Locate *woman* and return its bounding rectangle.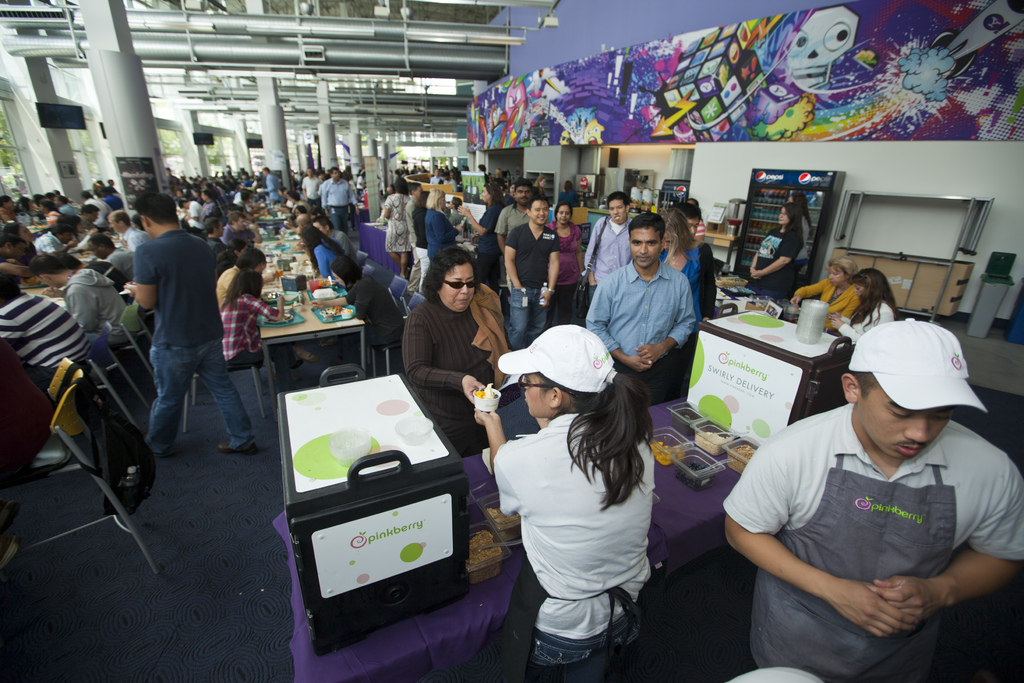
locate(474, 322, 652, 682).
